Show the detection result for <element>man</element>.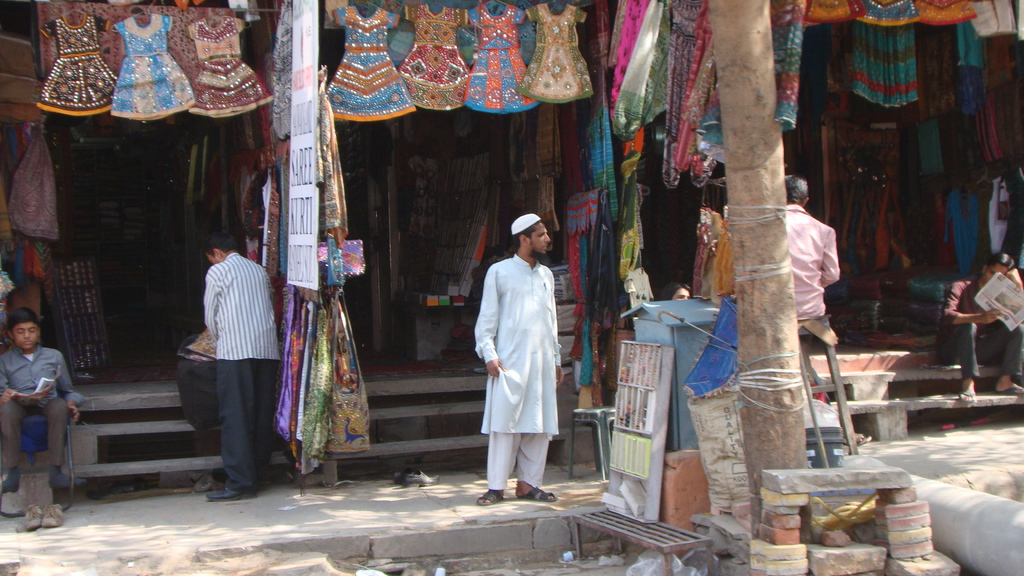
781:175:838:377.
